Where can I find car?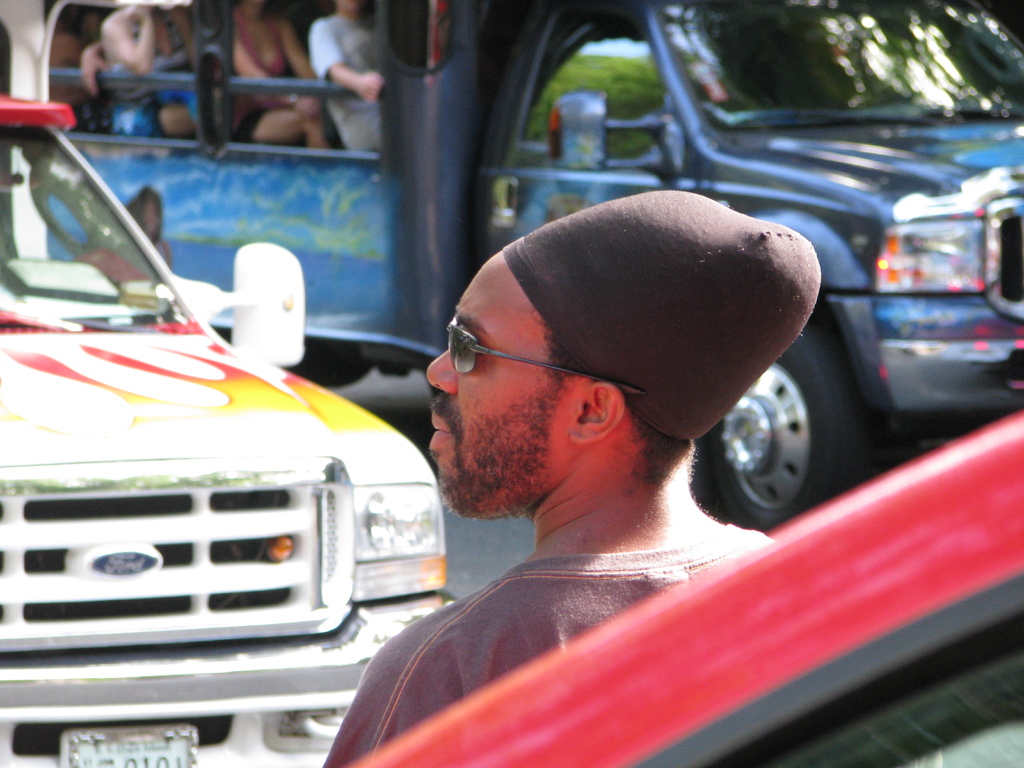
You can find it at {"x1": 344, "y1": 412, "x2": 1023, "y2": 767}.
